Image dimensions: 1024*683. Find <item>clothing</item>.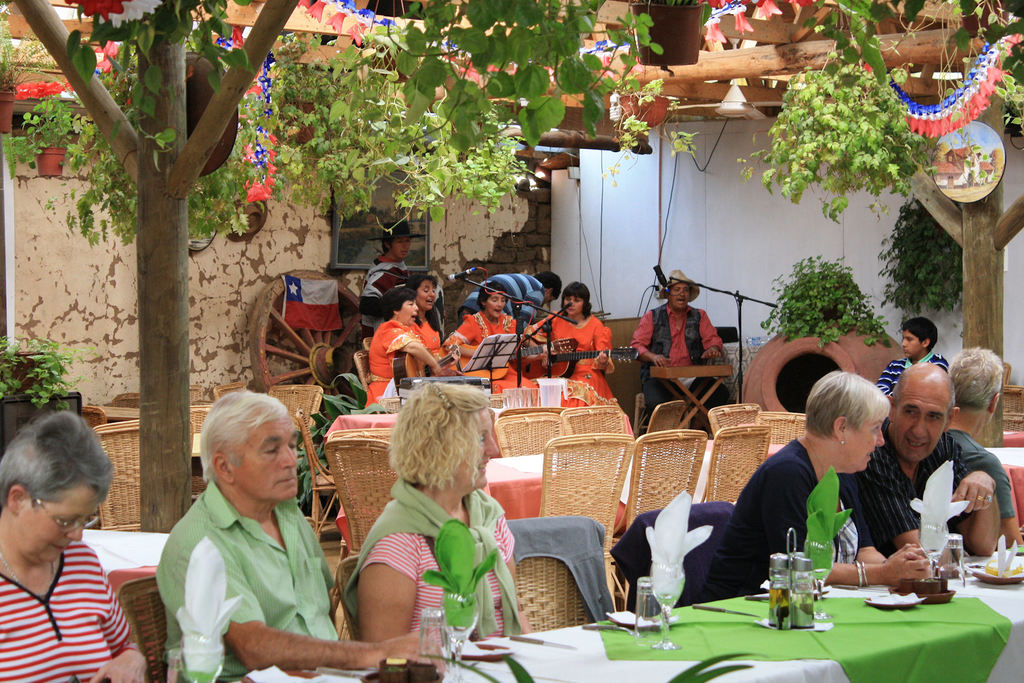
625, 304, 725, 431.
